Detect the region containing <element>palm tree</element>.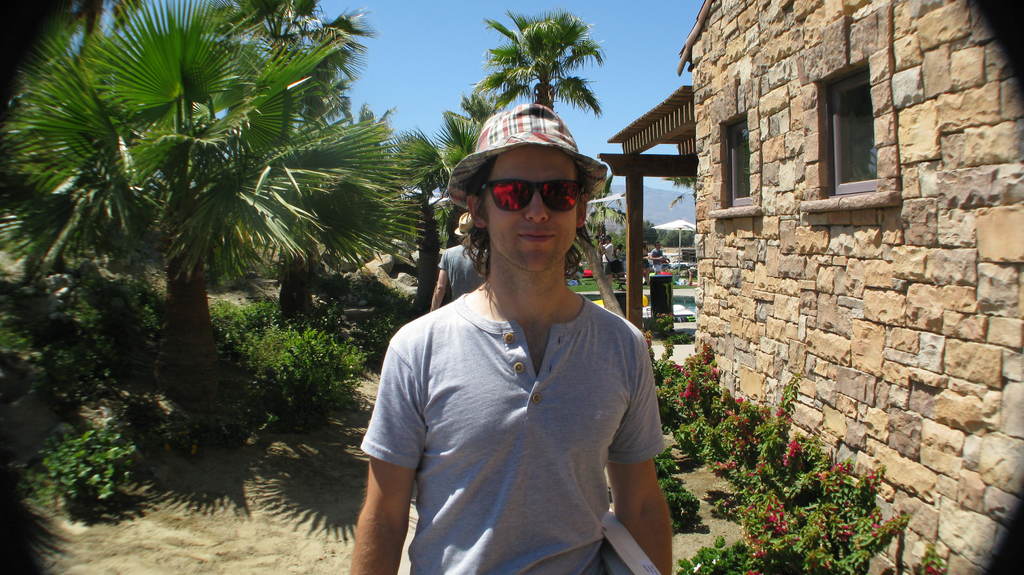
x1=227, y1=63, x2=396, y2=347.
